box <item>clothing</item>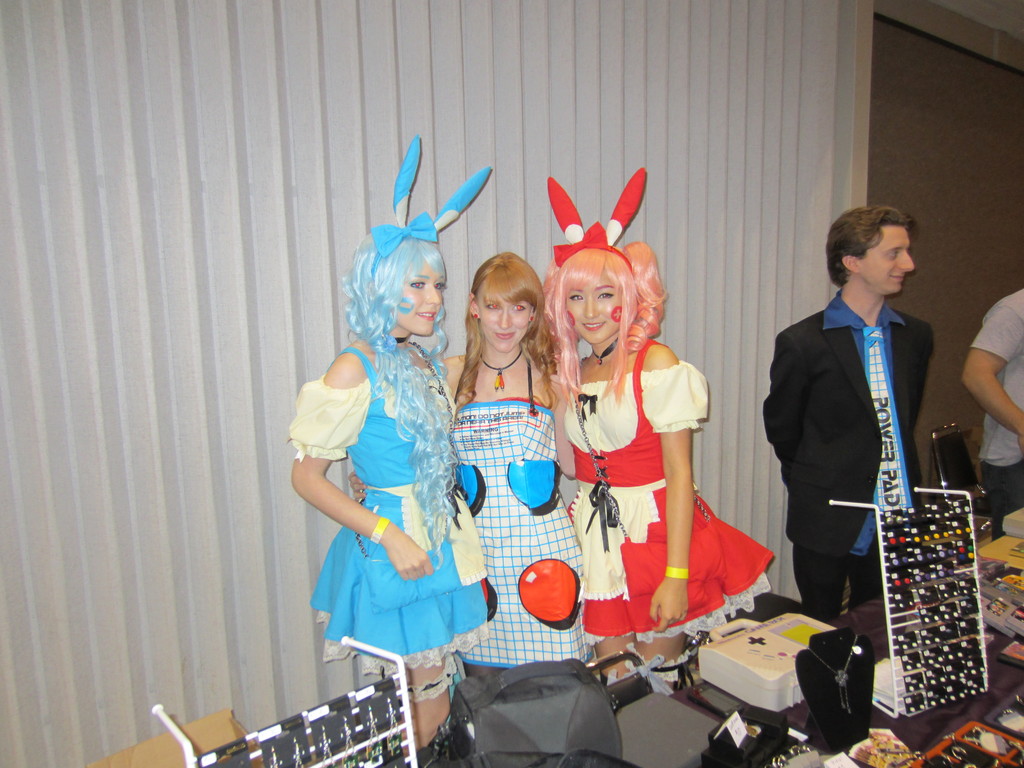
{"x1": 758, "y1": 289, "x2": 936, "y2": 627}
